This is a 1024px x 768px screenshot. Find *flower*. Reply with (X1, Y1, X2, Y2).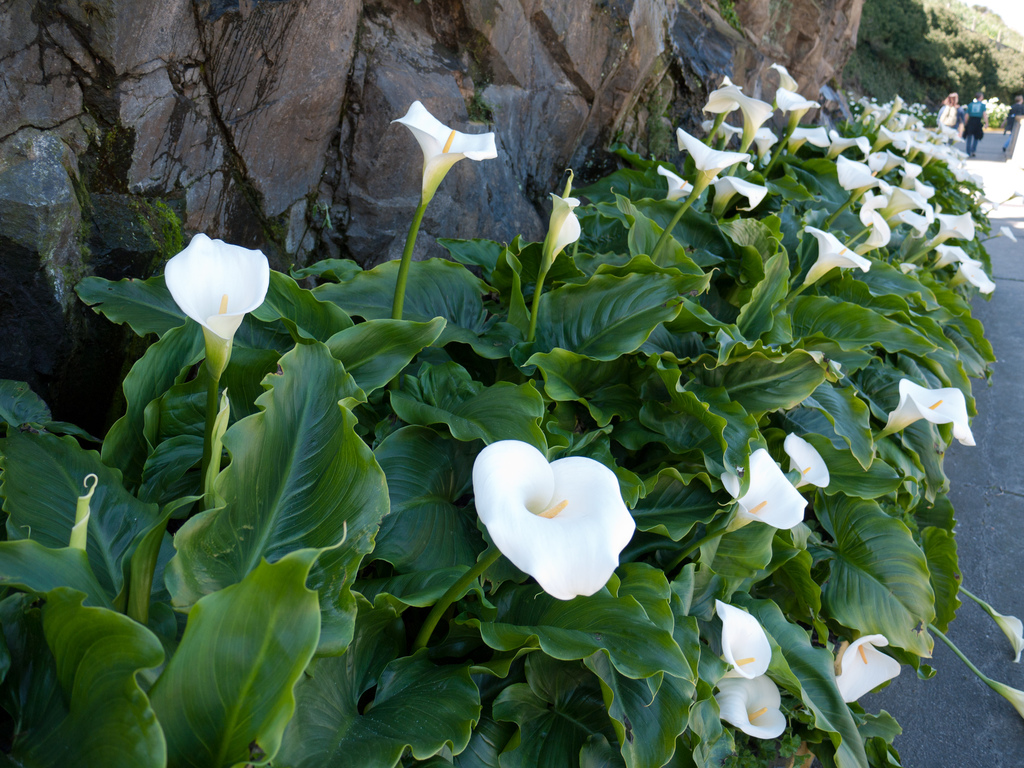
(735, 447, 812, 532).
